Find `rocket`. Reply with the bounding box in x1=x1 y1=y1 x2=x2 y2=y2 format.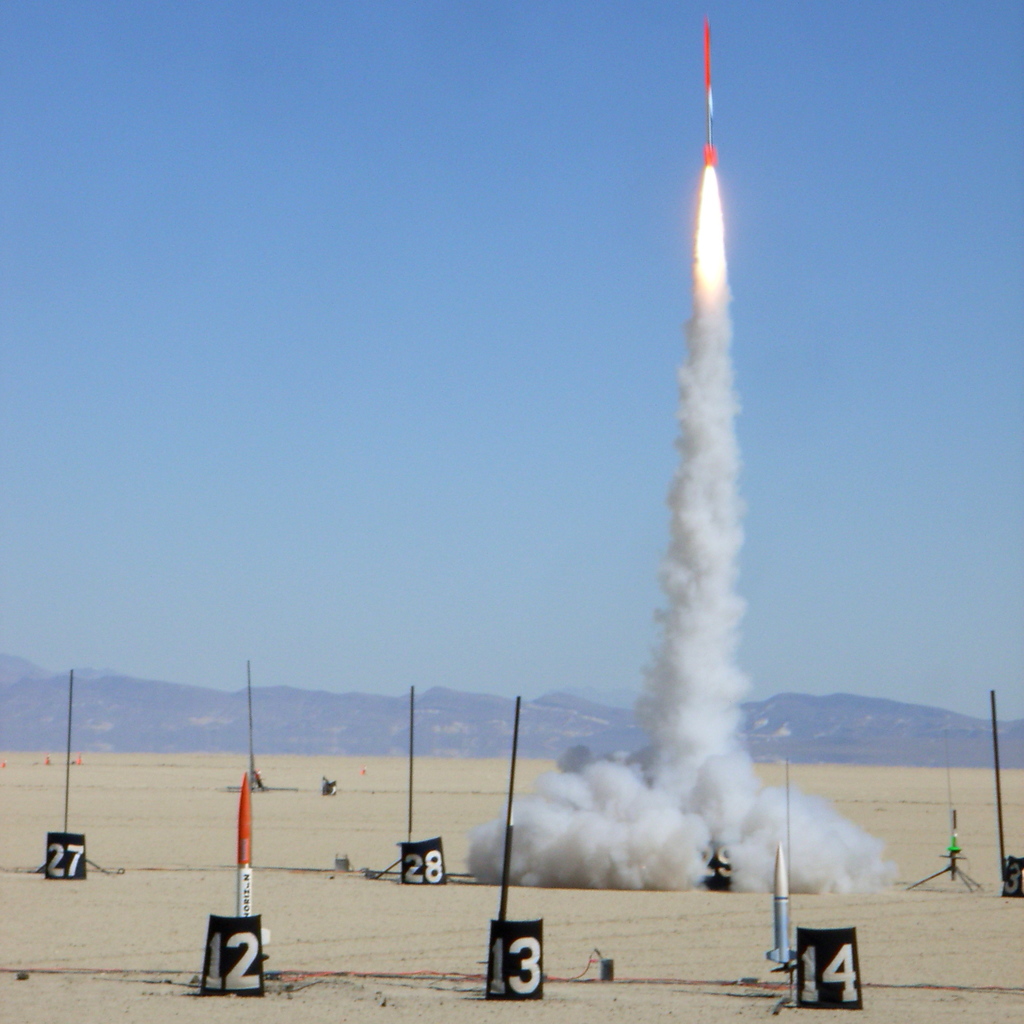
x1=703 y1=14 x2=710 y2=166.
